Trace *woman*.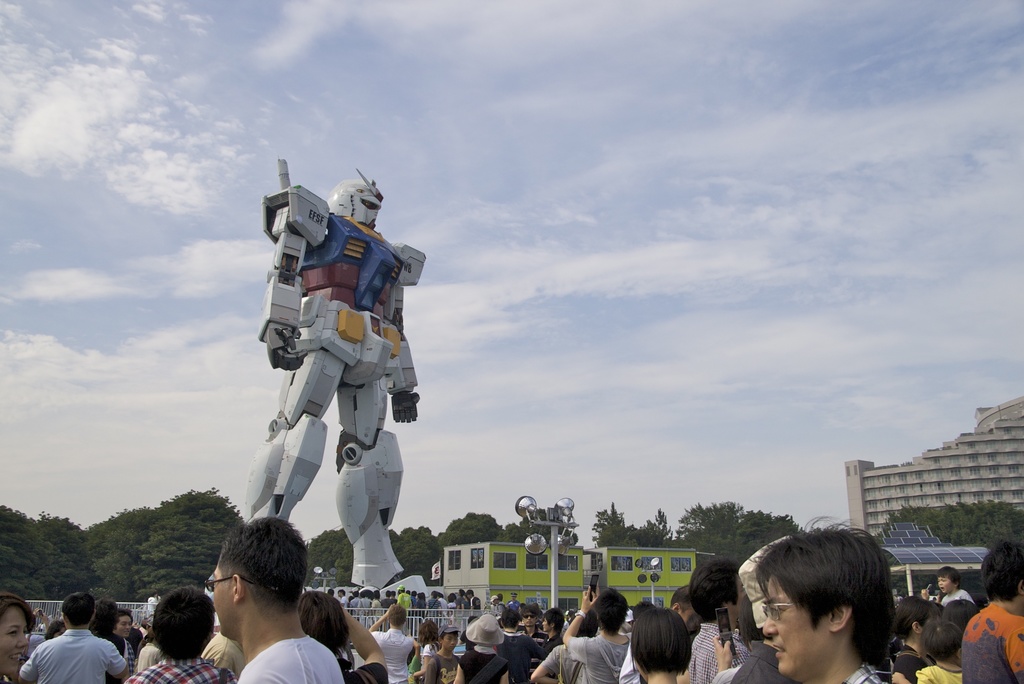
Traced to detection(448, 615, 507, 683).
